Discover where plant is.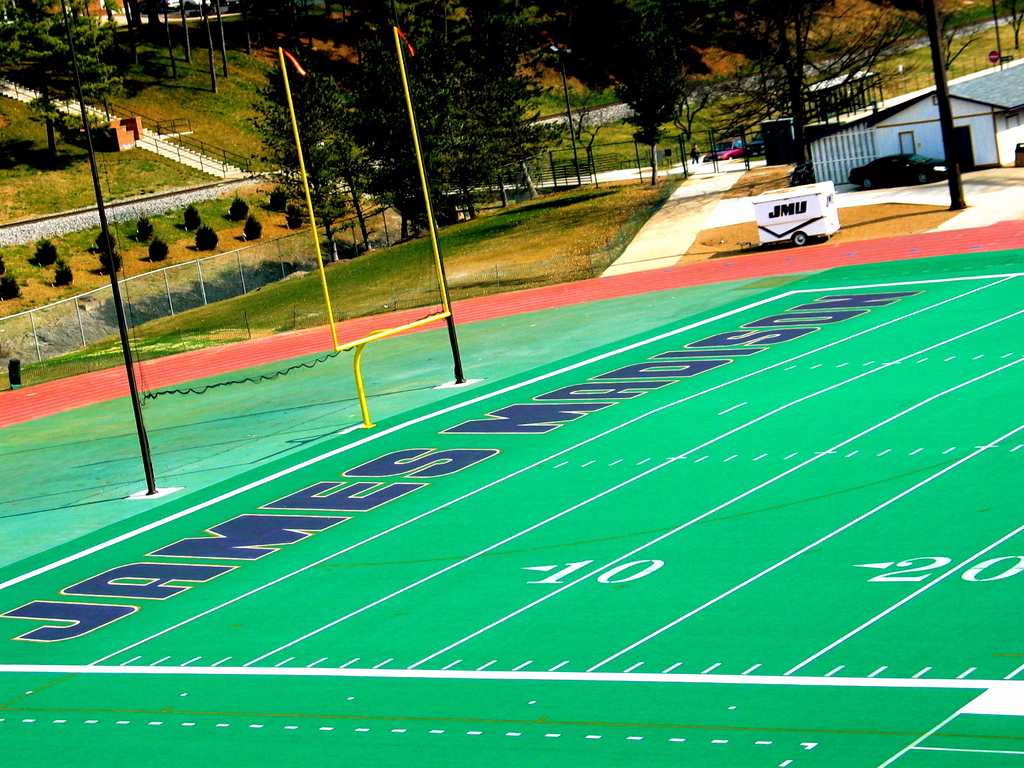
Discovered at [left=227, top=191, right=252, bottom=220].
